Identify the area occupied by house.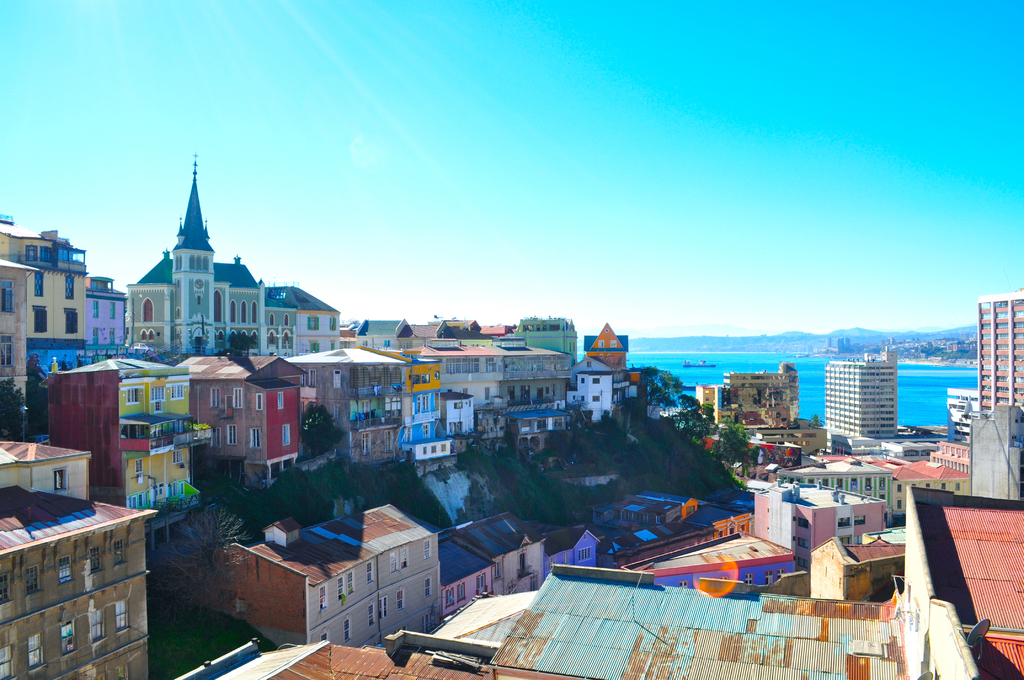
Area: [x1=578, y1=362, x2=623, y2=417].
